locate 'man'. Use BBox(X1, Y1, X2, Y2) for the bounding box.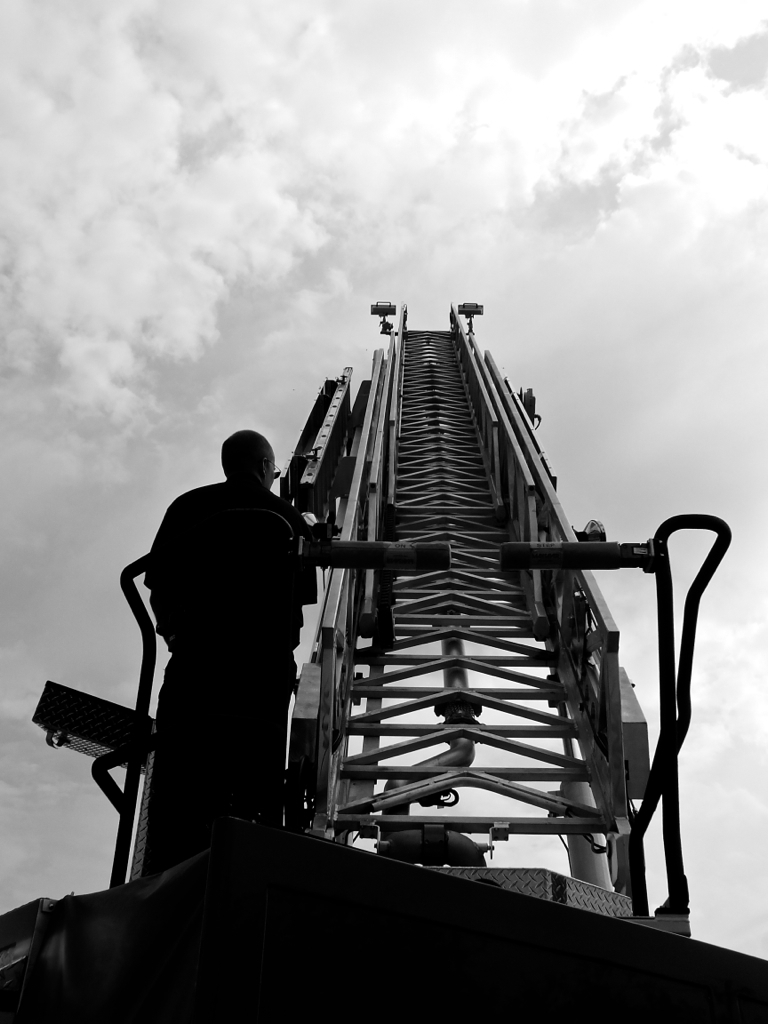
BBox(92, 407, 335, 867).
